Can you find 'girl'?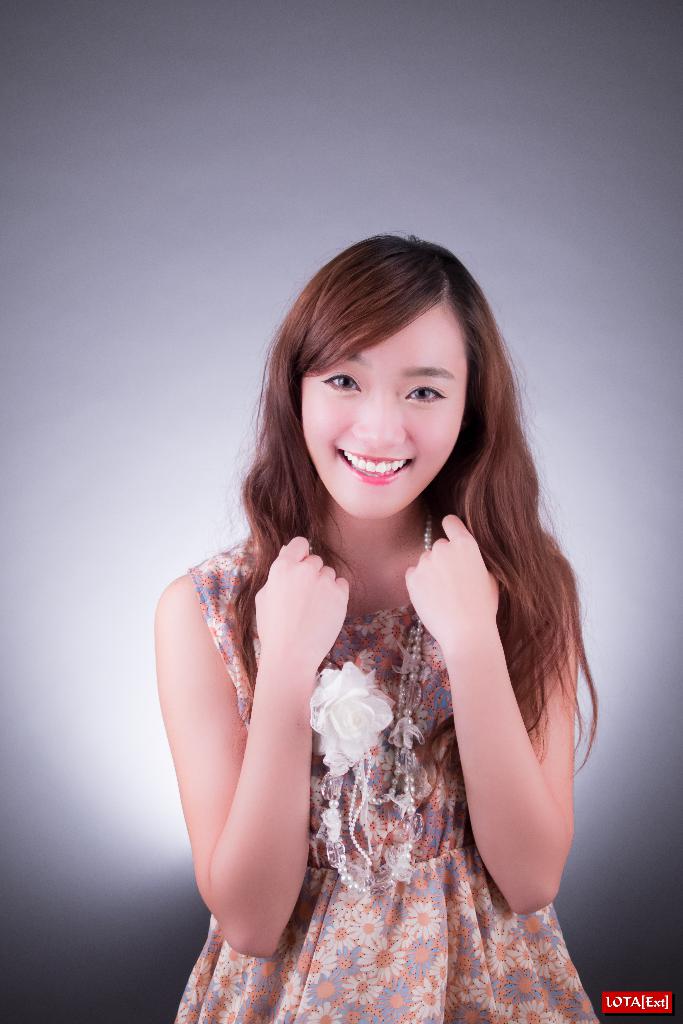
Yes, bounding box: [151, 227, 575, 1018].
